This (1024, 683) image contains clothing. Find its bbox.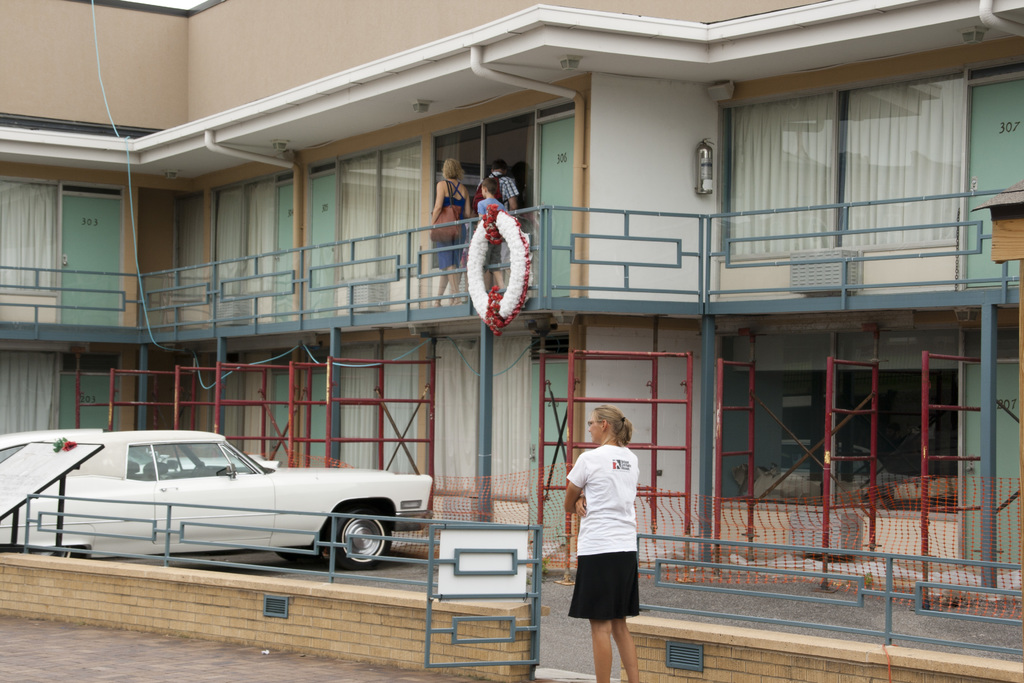
[x1=561, y1=445, x2=657, y2=642].
